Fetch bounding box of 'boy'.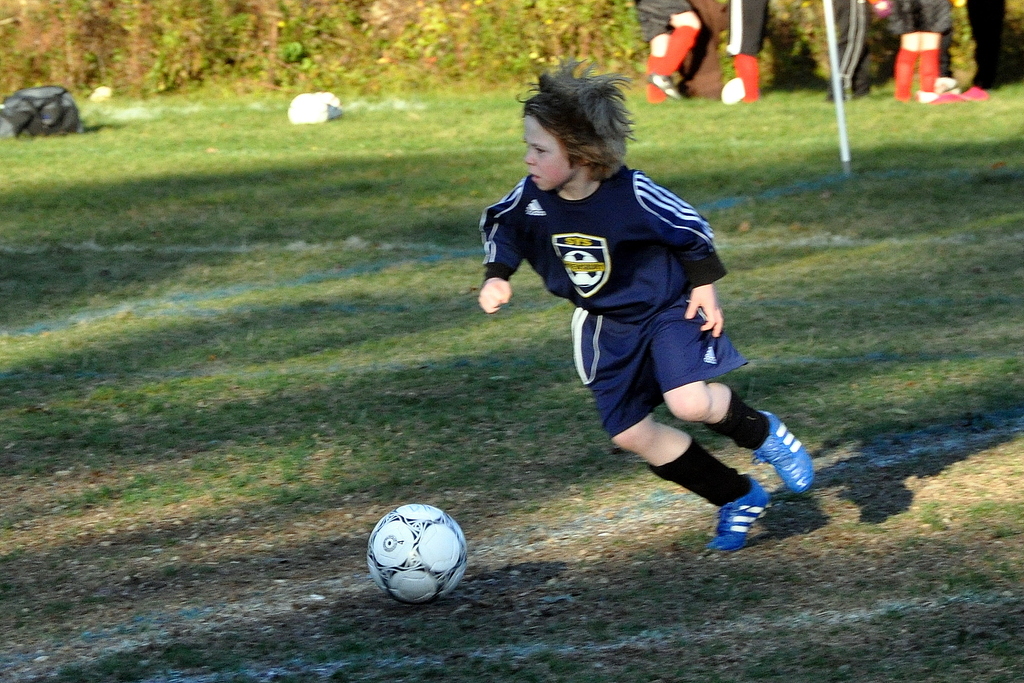
Bbox: select_region(443, 83, 811, 579).
